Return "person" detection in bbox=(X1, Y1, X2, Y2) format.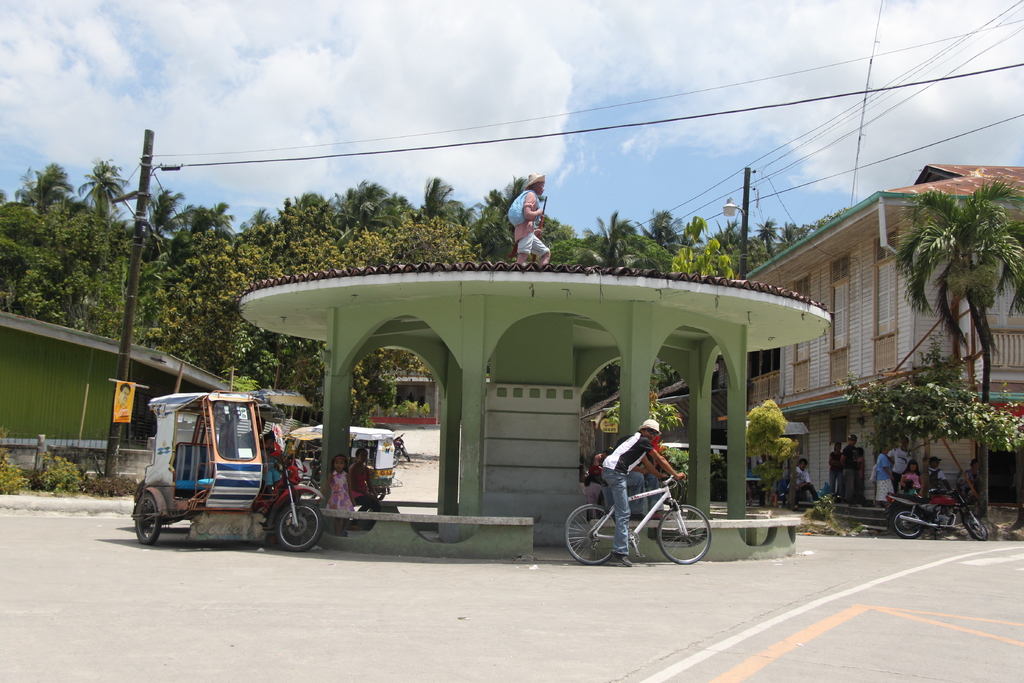
bbox=(328, 460, 358, 511).
